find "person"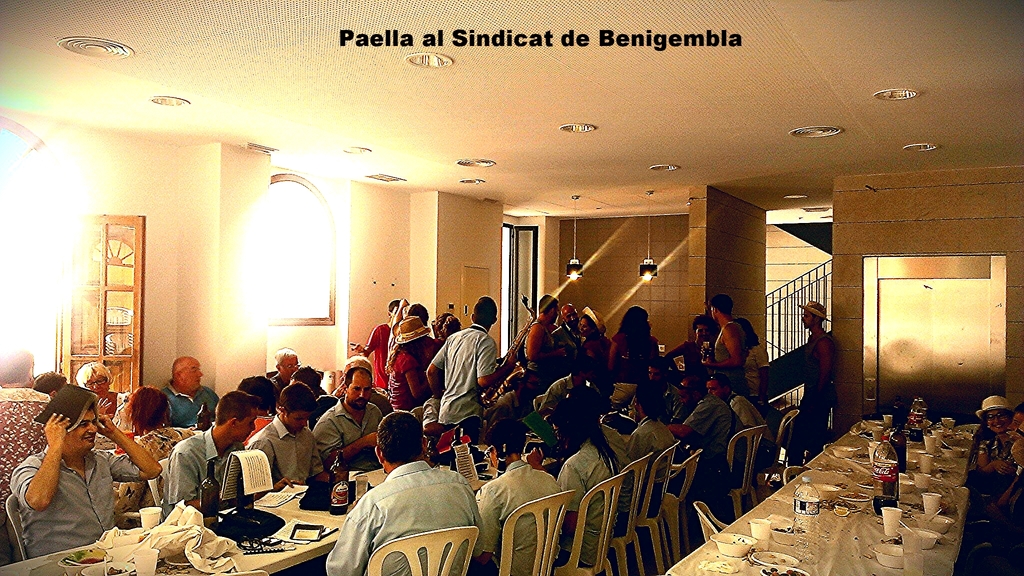
crop(326, 409, 487, 575)
